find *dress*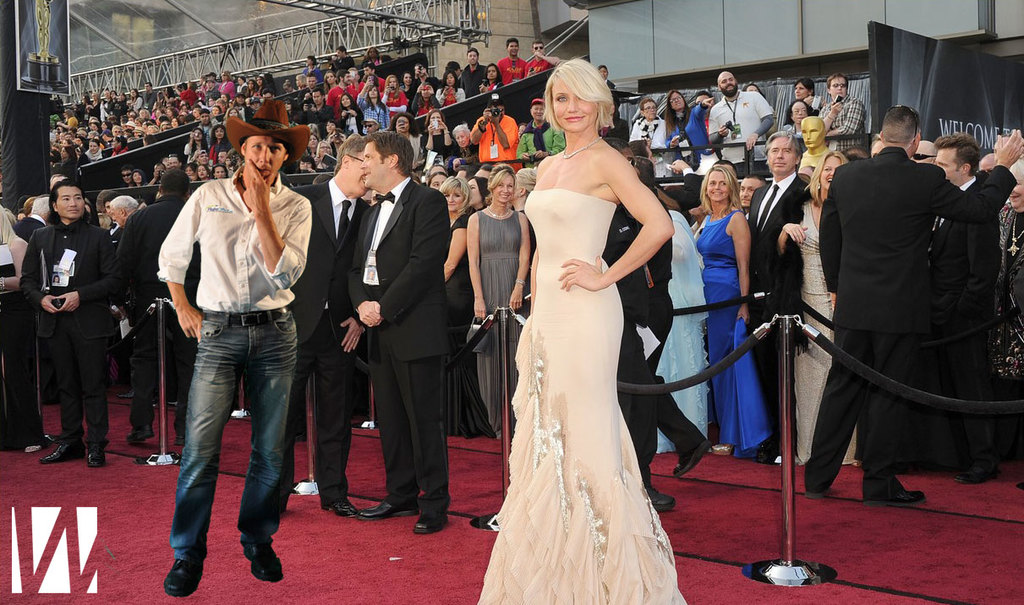
(476,189,683,604)
